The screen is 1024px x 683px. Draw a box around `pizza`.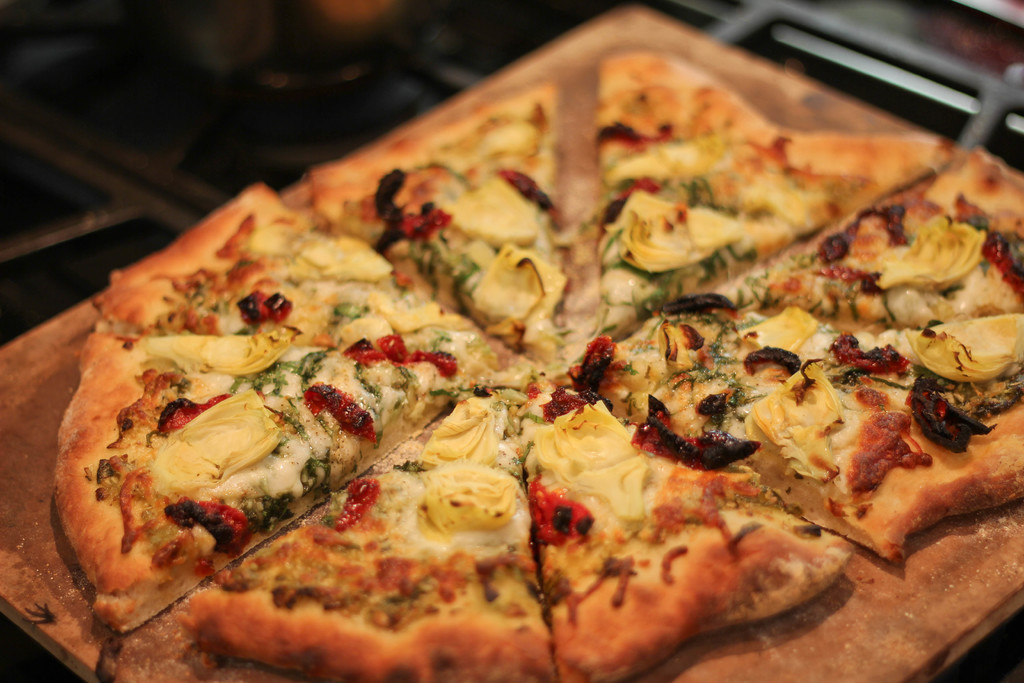
bbox(563, 143, 1023, 562).
